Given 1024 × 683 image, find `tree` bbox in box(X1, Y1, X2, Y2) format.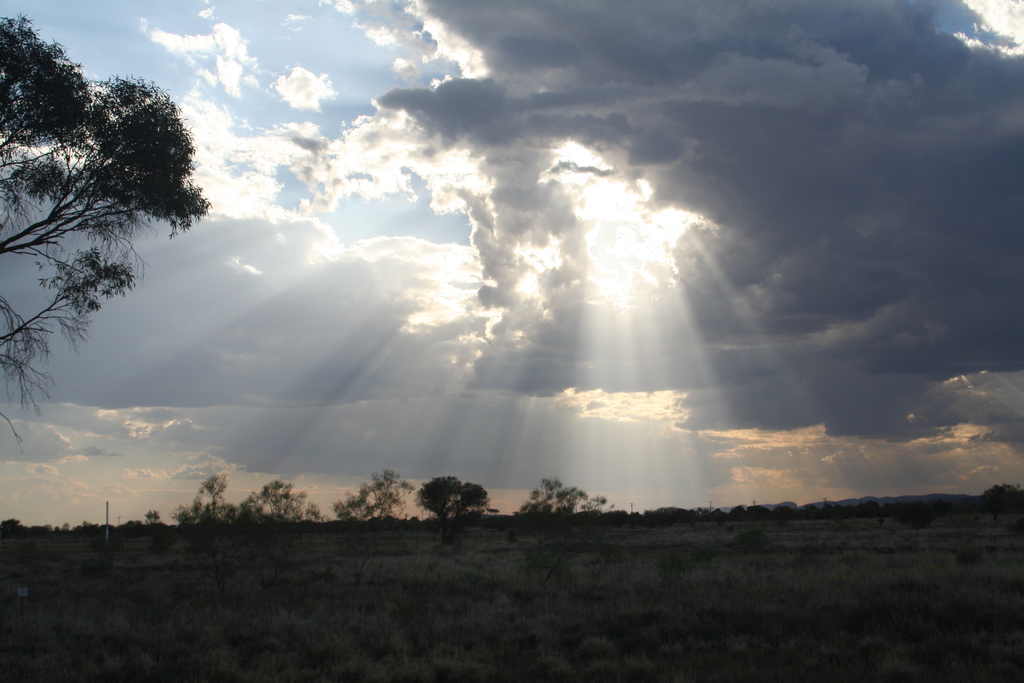
box(19, 43, 201, 445).
